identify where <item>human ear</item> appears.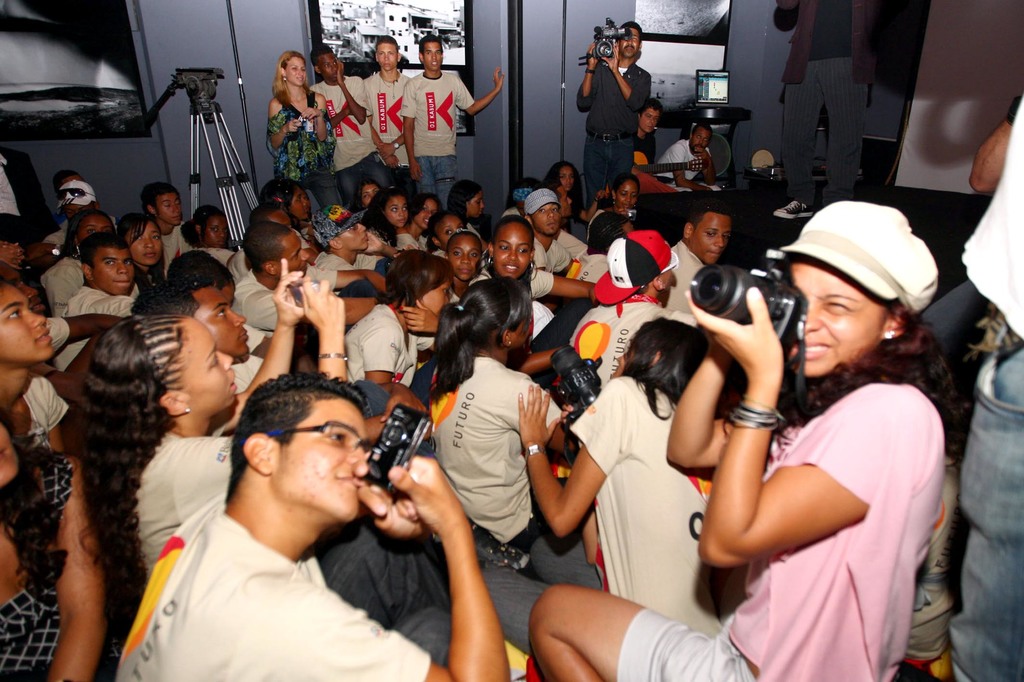
Appears at (x1=879, y1=305, x2=908, y2=342).
